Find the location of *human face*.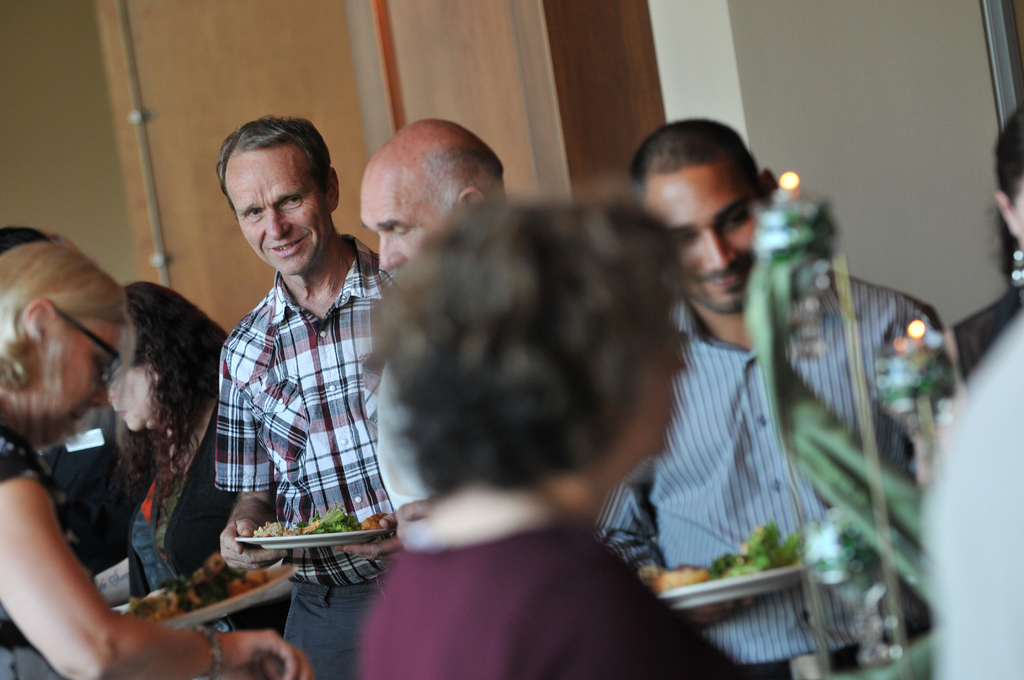
Location: [227, 150, 326, 279].
